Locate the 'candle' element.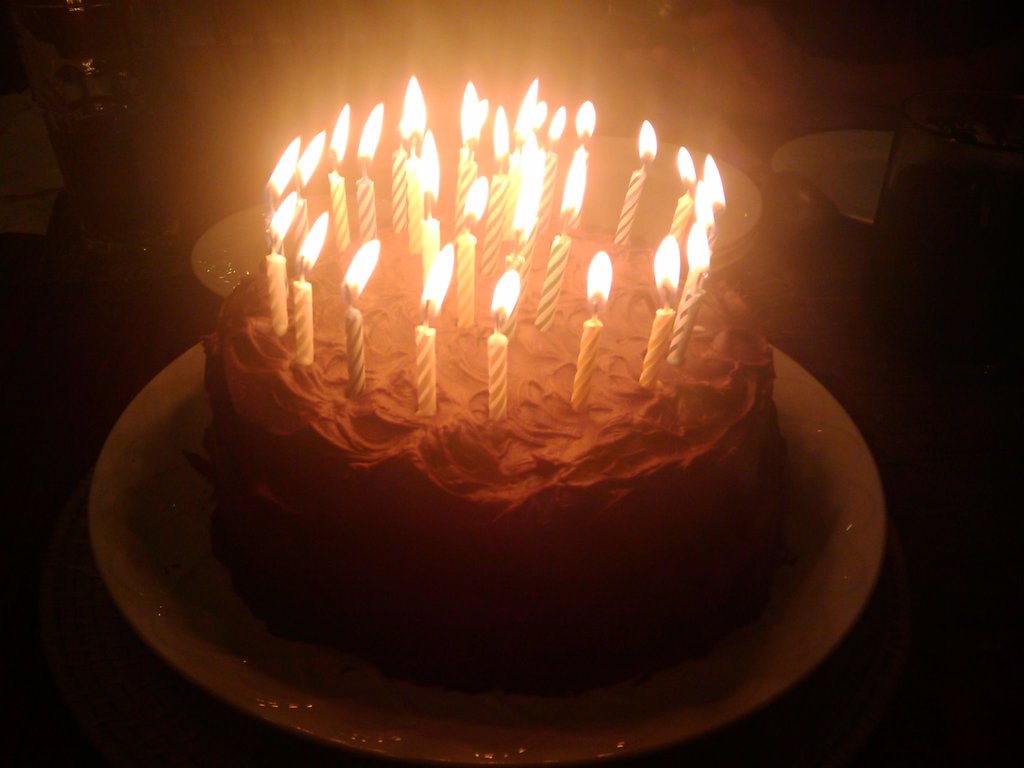
Element bbox: <region>396, 80, 417, 225</region>.
